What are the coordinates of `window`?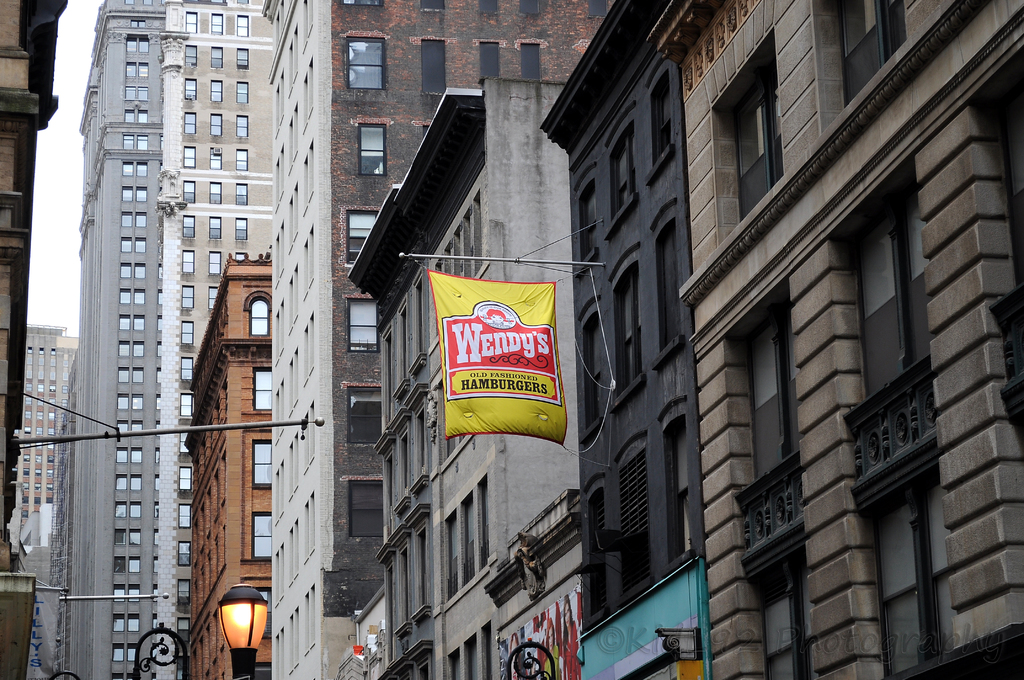
detection(184, 109, 198, 137).
